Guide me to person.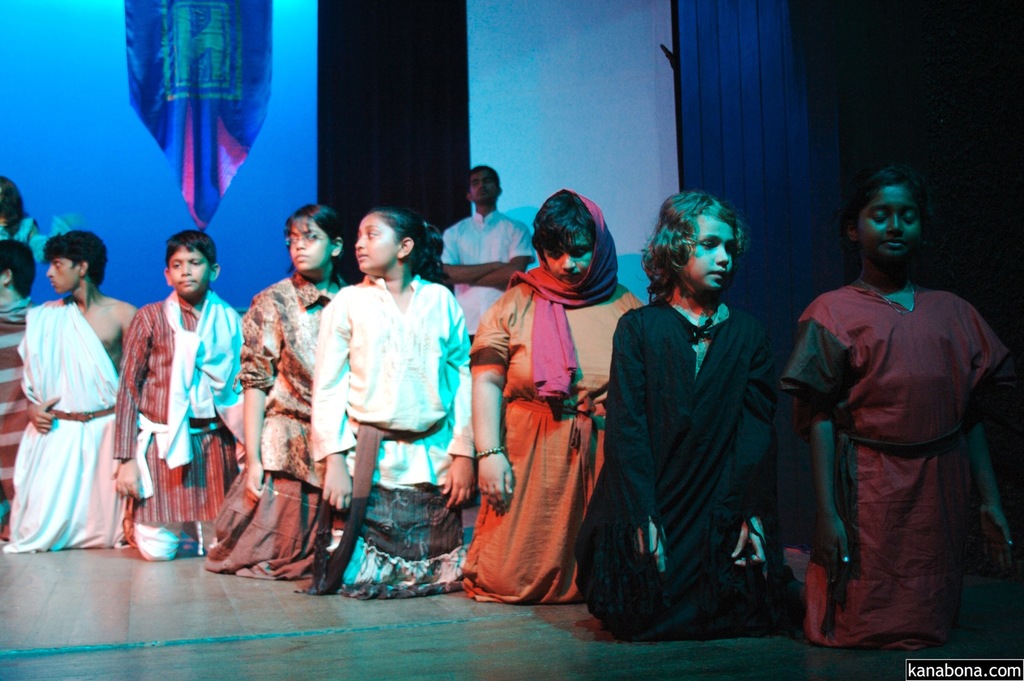
Guidance: l=310, t=211, r=474, b=593.
